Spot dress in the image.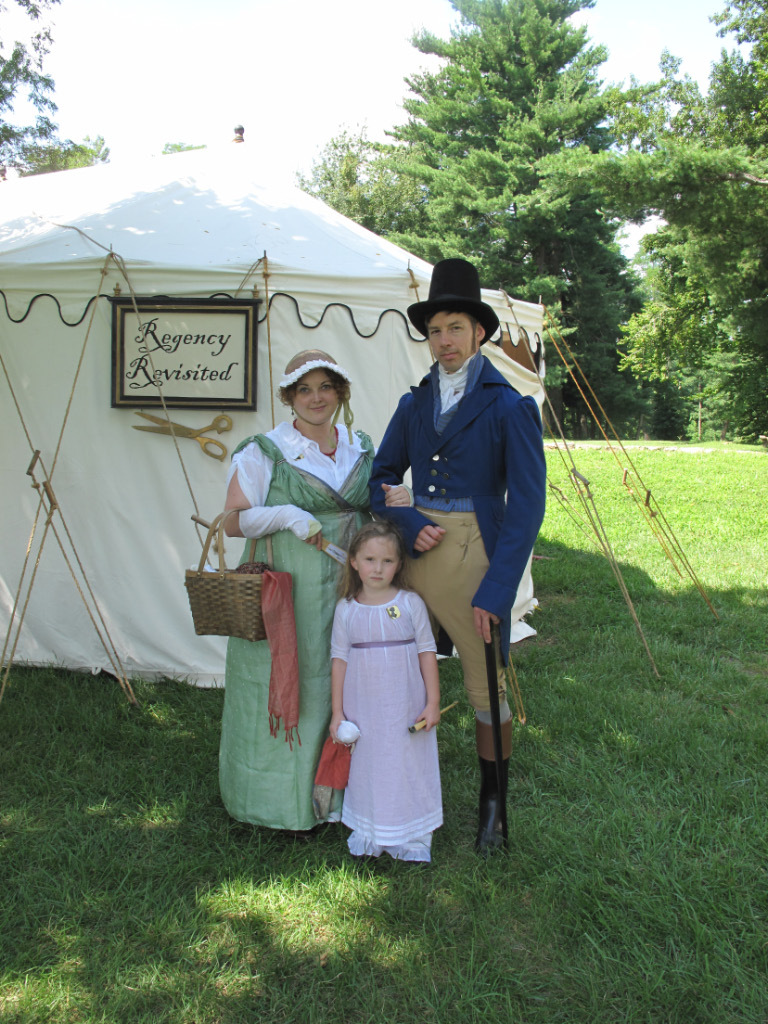
dress found at [left=215, top=426, right=378, bottom=834].
